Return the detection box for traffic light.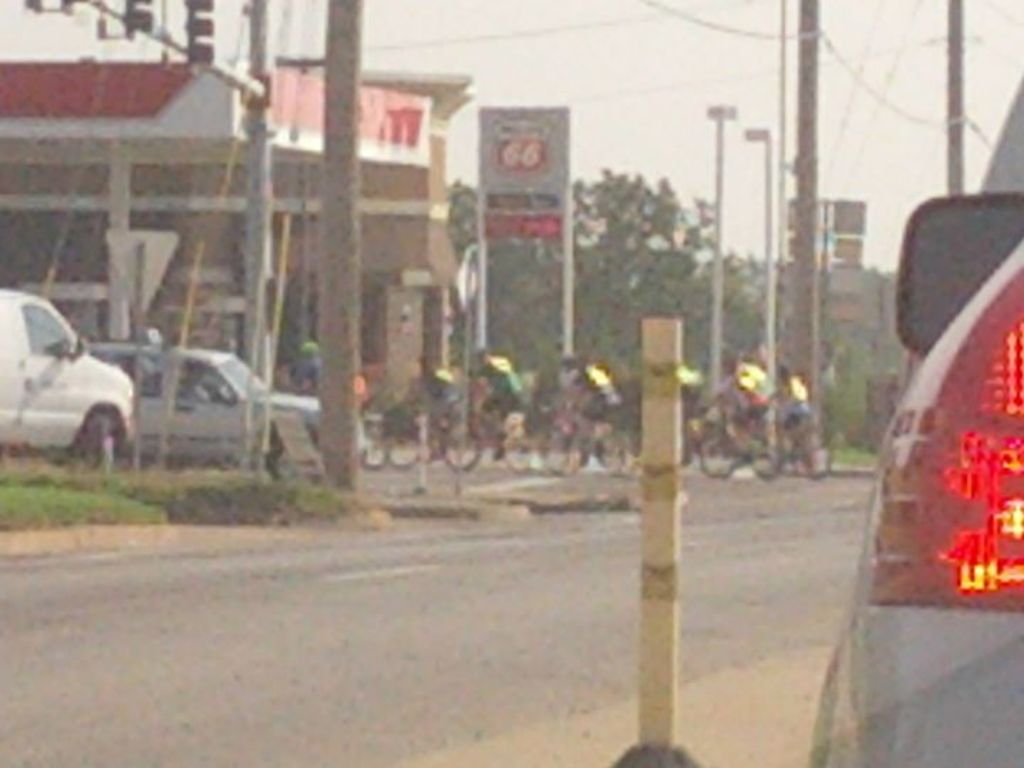
locate(124, 0, 158, 41).
